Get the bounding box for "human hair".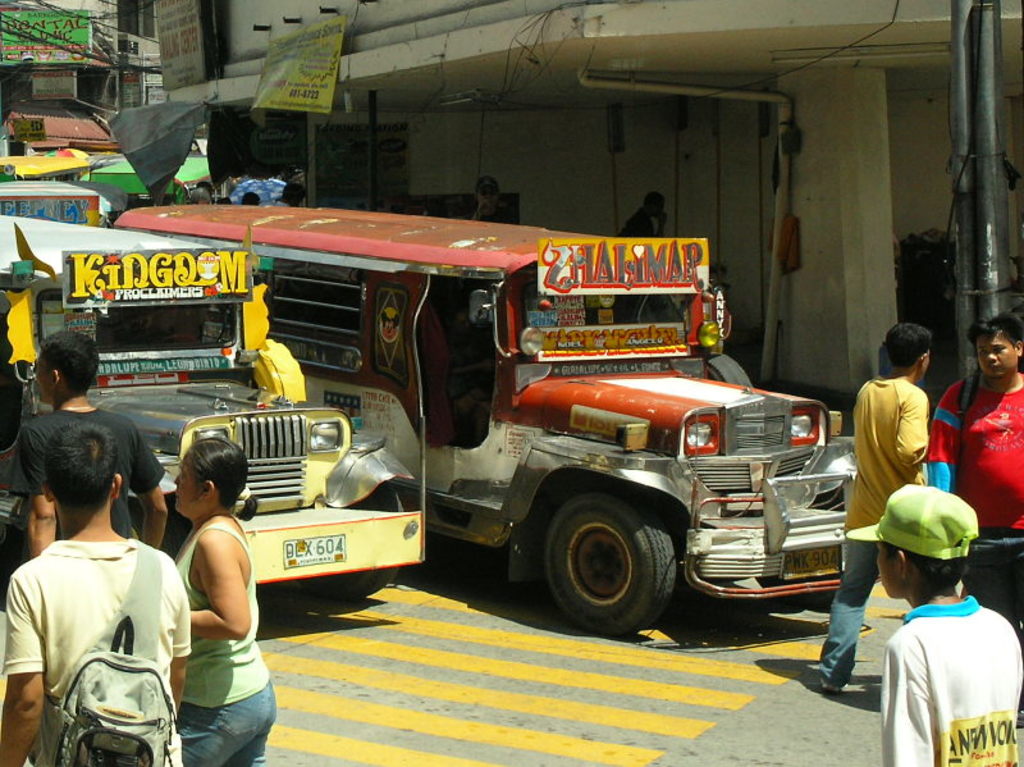
[195, 181, 212, 188].
